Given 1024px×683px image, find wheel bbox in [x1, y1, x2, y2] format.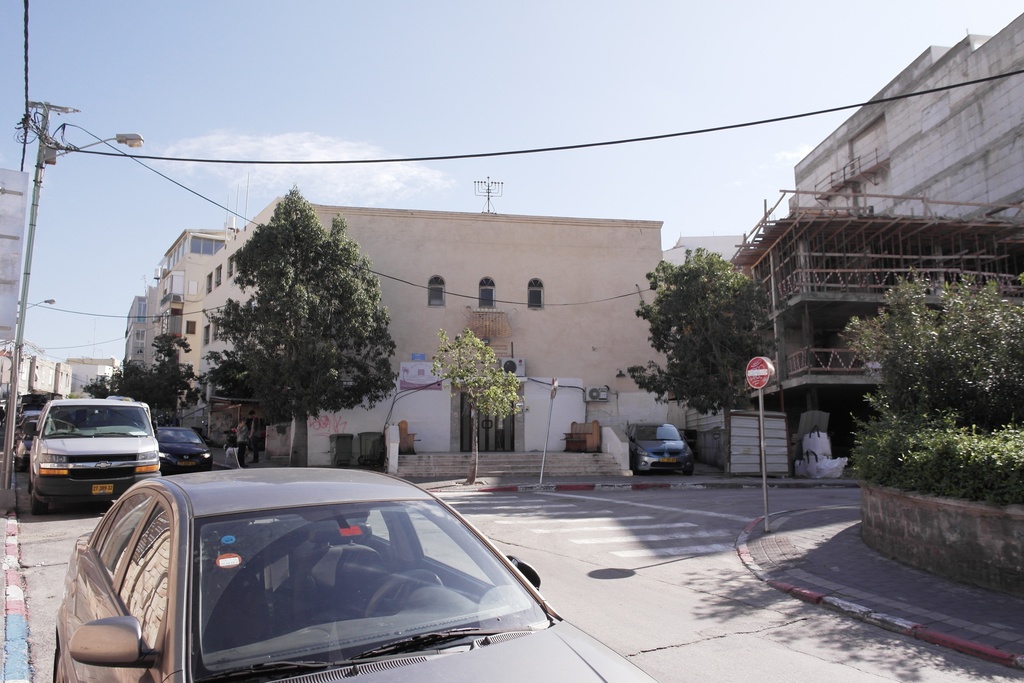
[30, 498, 47, 517].
